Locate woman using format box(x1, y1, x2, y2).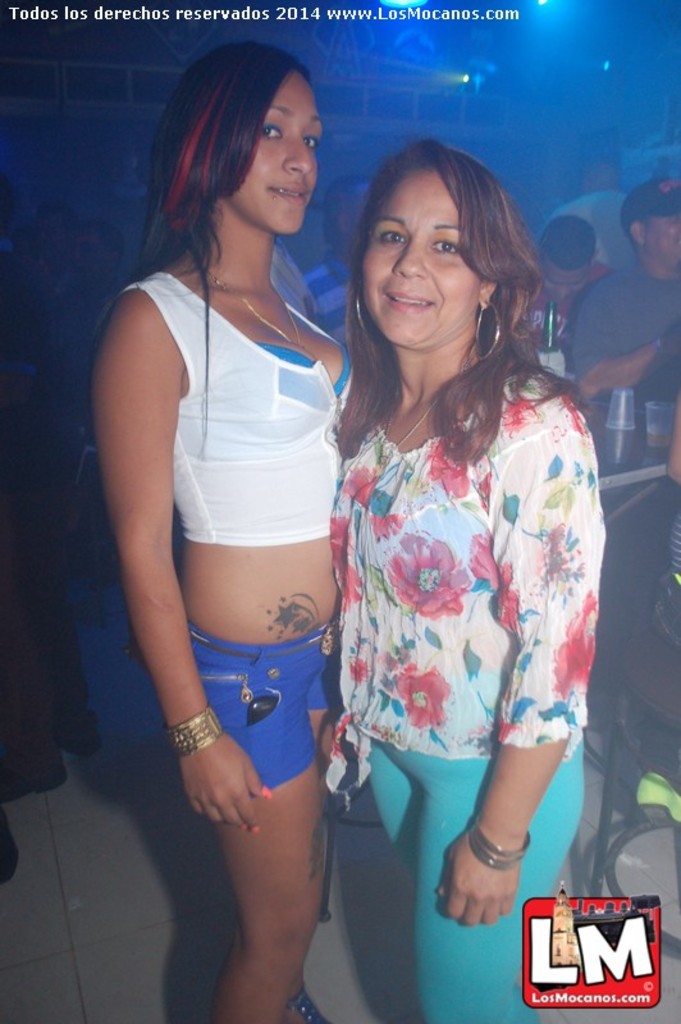
box(328, 142, 603, 1023).
